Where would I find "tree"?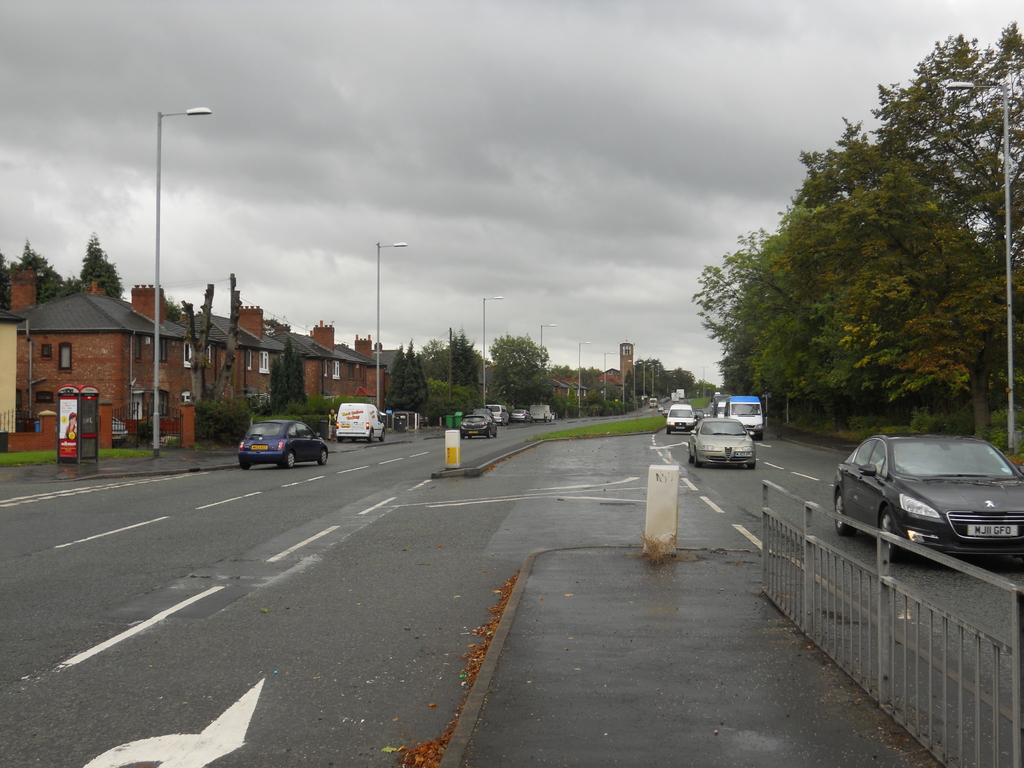
At bbox(1, 241, 80, 320).
